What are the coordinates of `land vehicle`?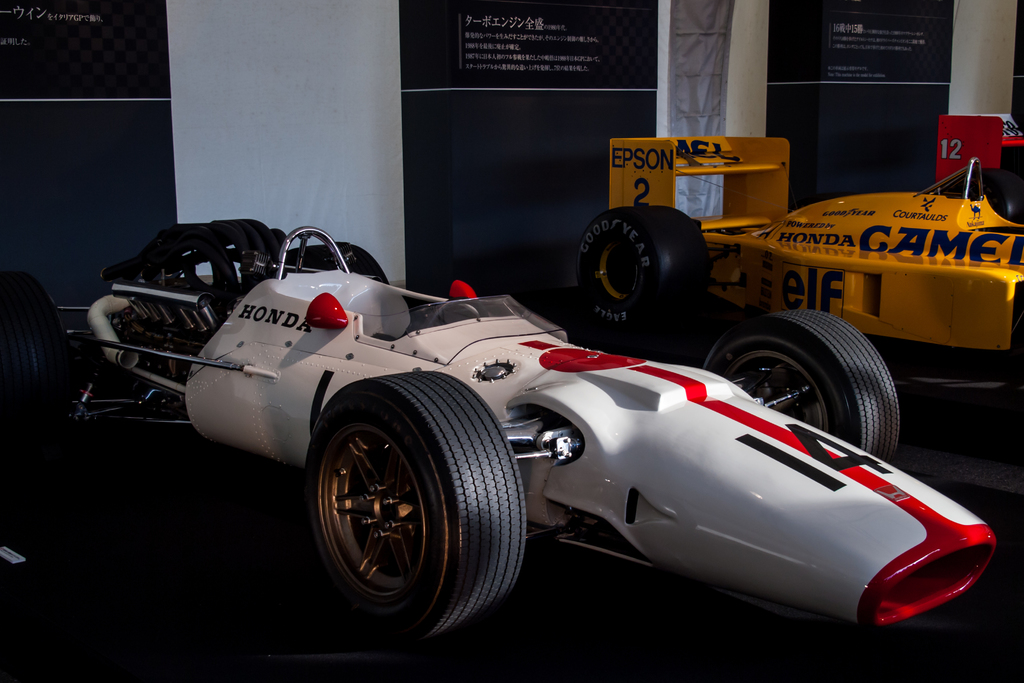
locate(930, 110, 1023, 224).
